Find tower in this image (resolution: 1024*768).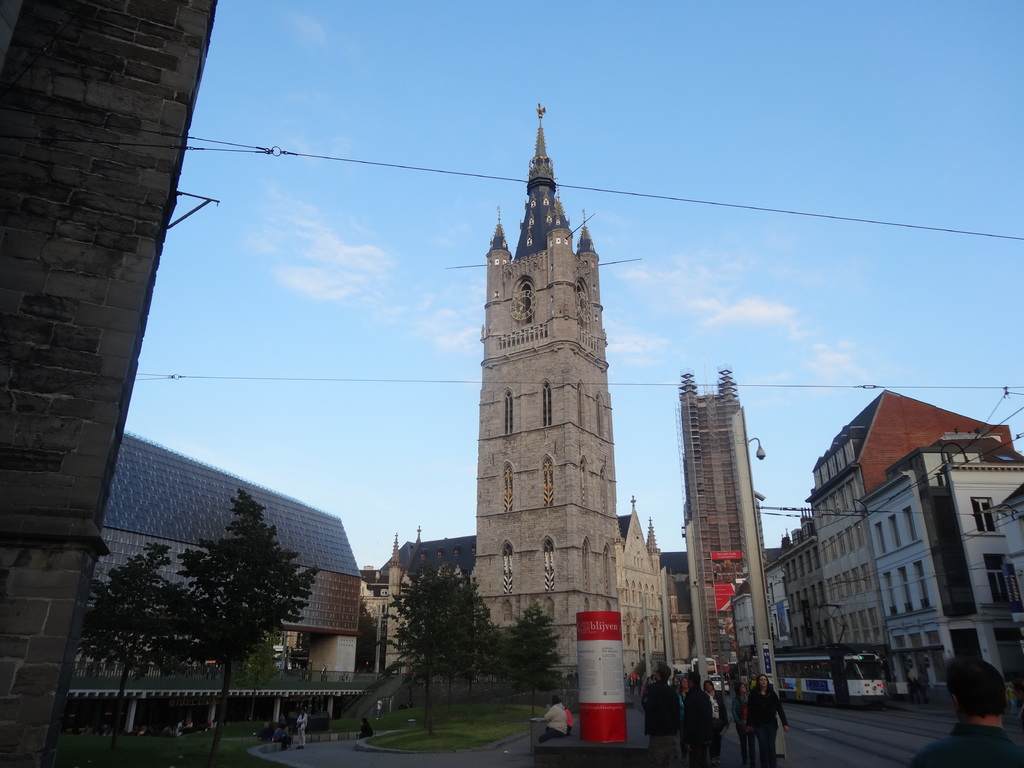
crop(453, 111, 649, 634).
